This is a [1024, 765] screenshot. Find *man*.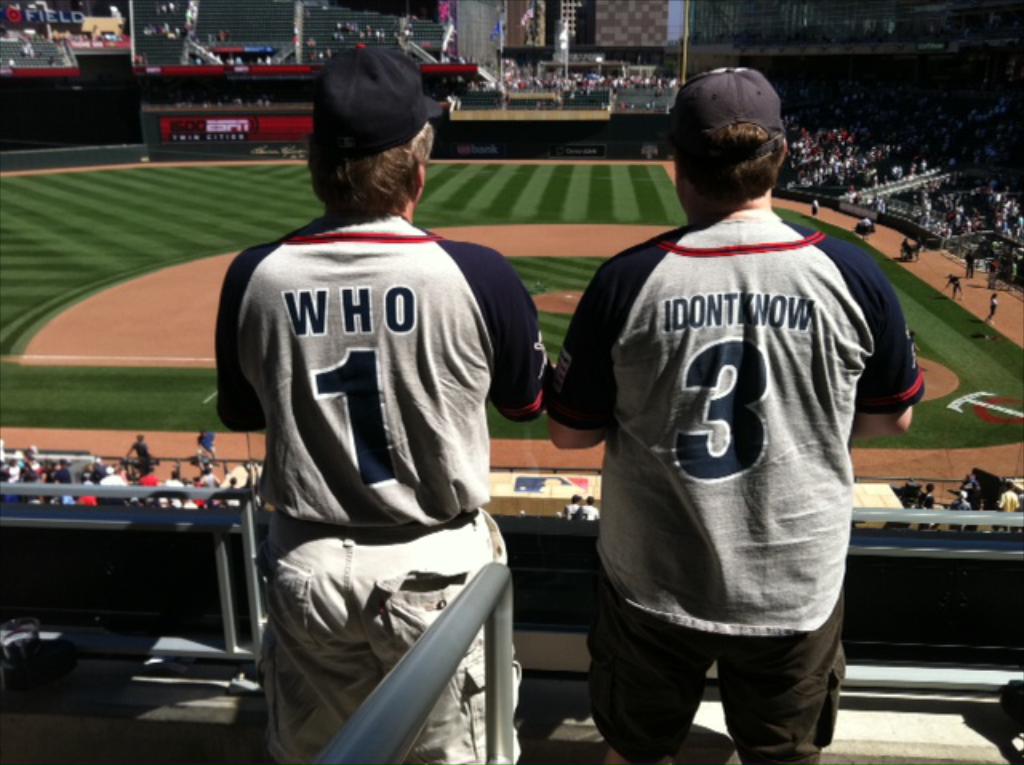
Bounding box: box(939, 488, 973, 531).
